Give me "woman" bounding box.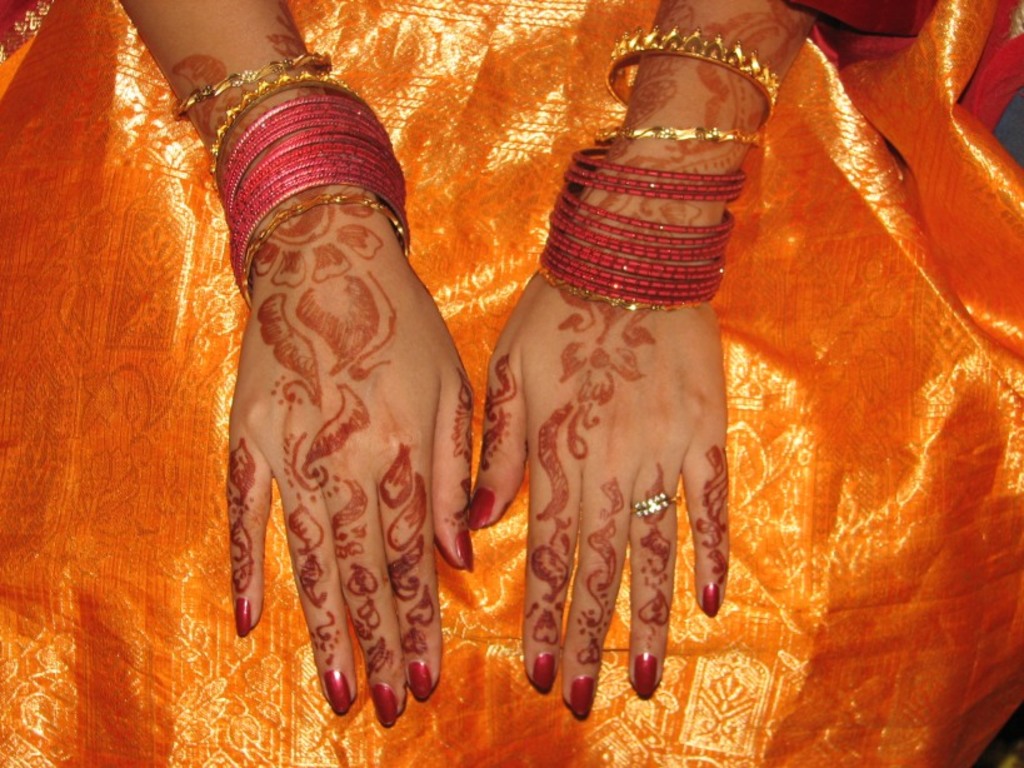
(left=0, top=0, right=1021, bottom=767).
